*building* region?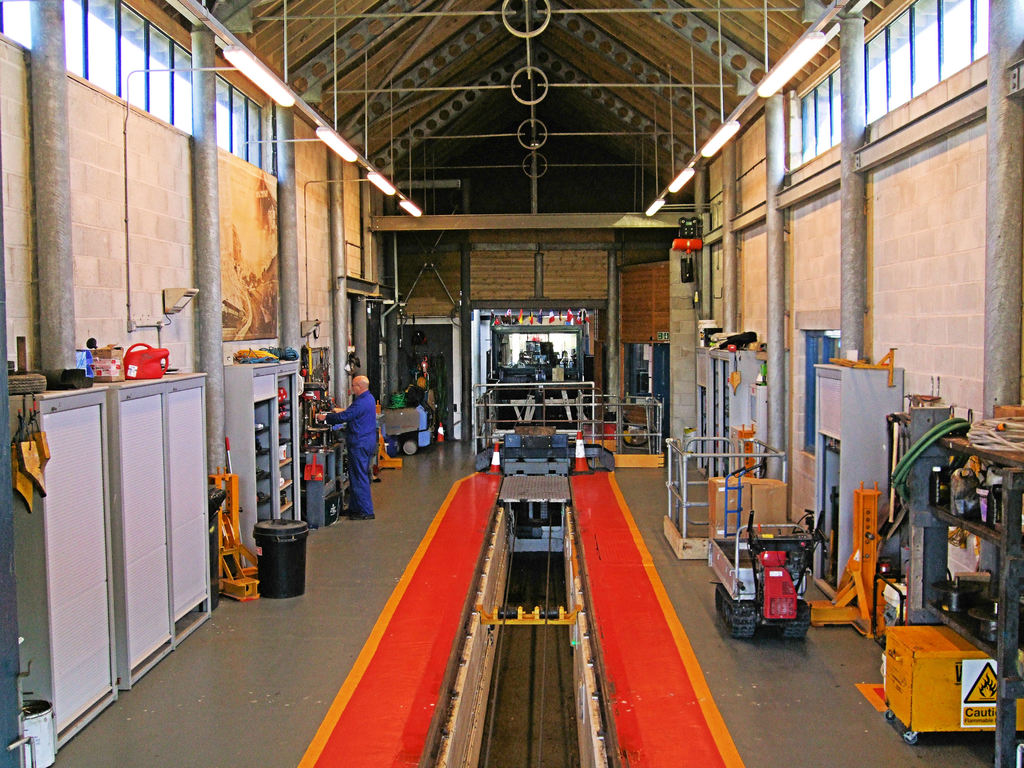
Rect(0, 0, 1023, 767)
